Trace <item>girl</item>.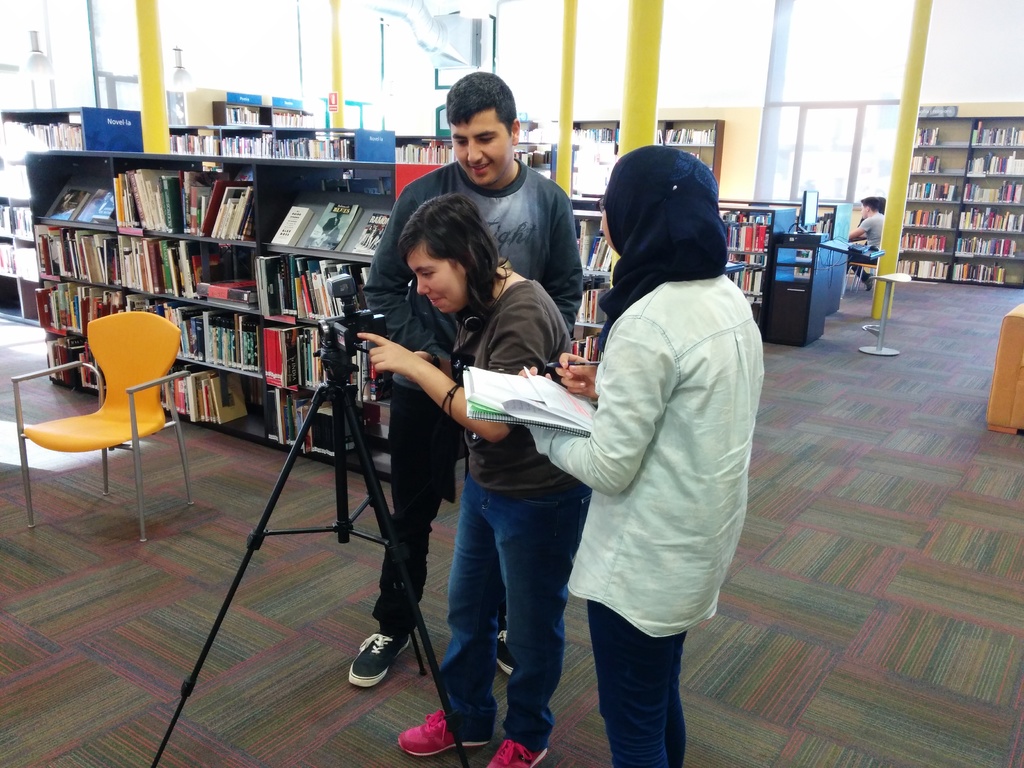
Traced to [353, 191, 593, 767].
